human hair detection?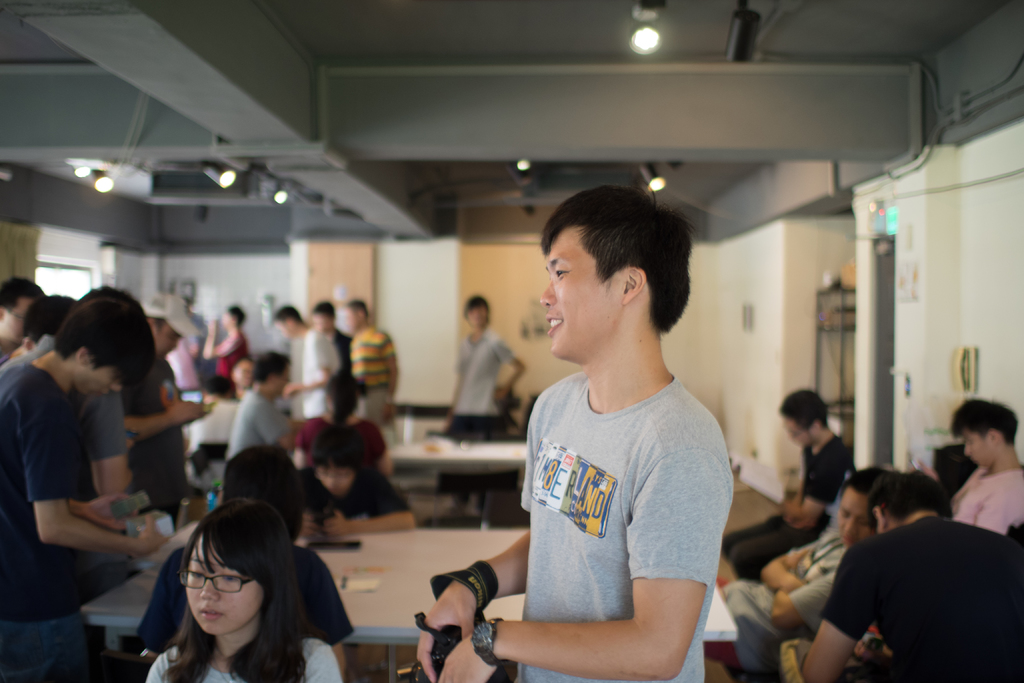
crop(218, 443, 307, 543)
